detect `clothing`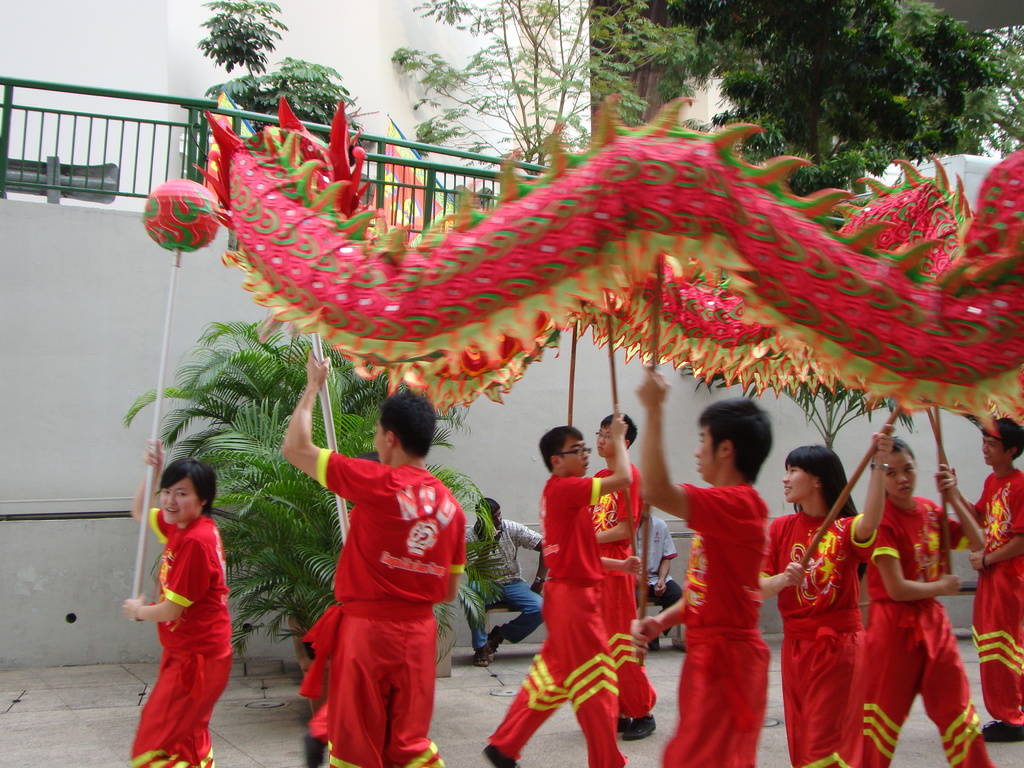
bbox(133, 508, 236, 767)
